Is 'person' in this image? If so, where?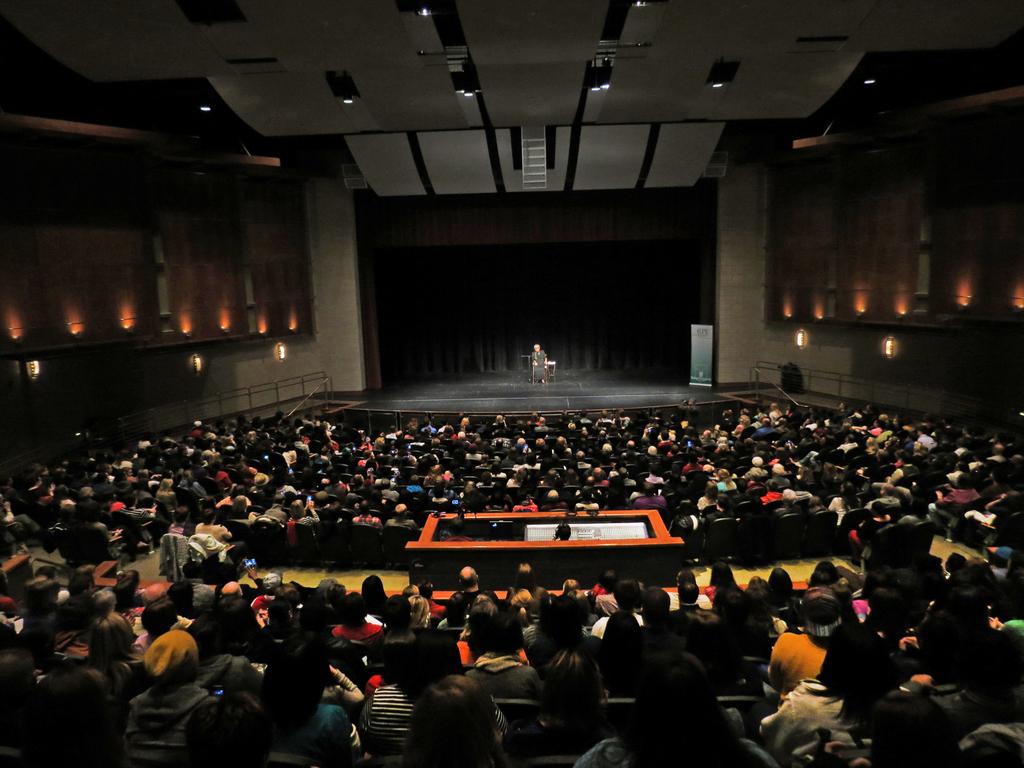
Yes, at <bbox>408, 664, 498, 765</bbox>.
